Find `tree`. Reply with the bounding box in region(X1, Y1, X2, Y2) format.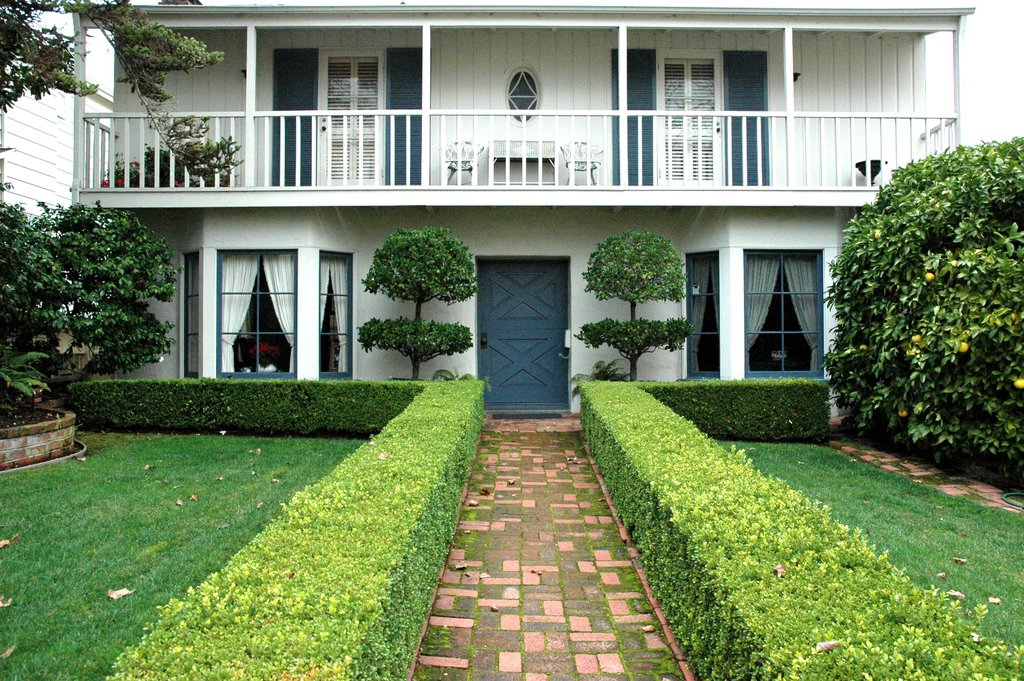
region(0, 0, 237, 176).
